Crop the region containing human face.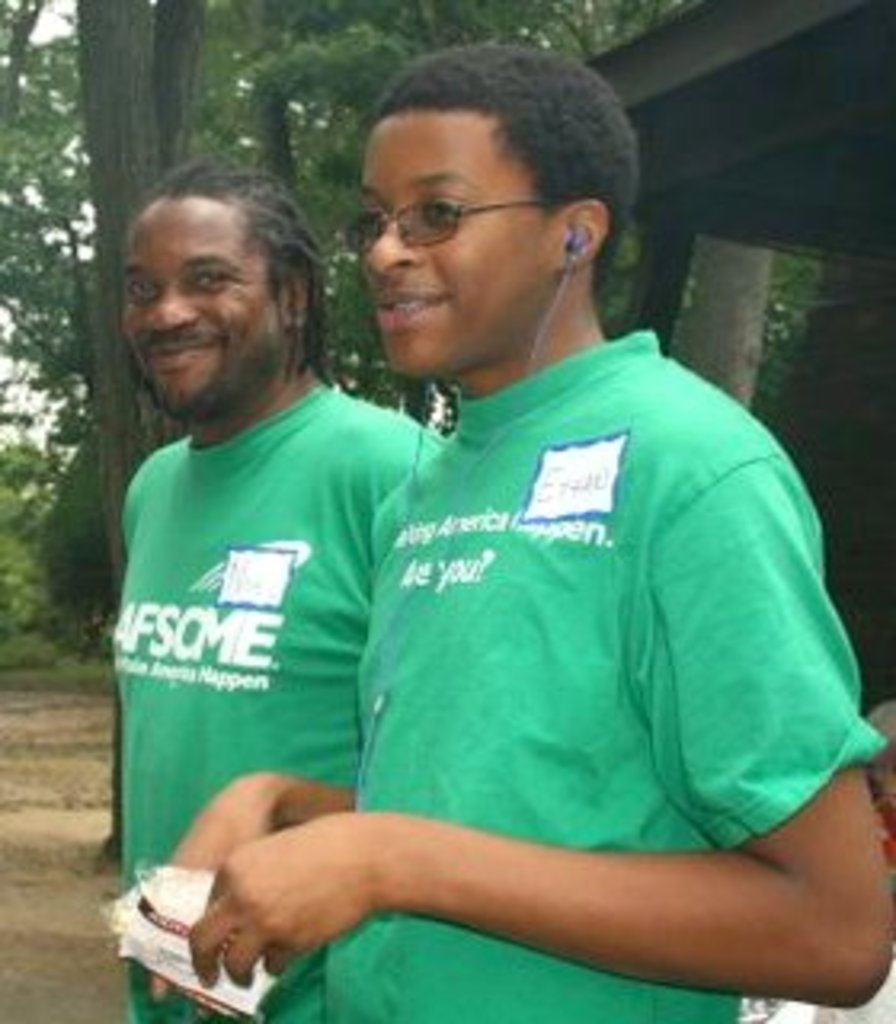
Crop region: 352, 102, 554, 378.
